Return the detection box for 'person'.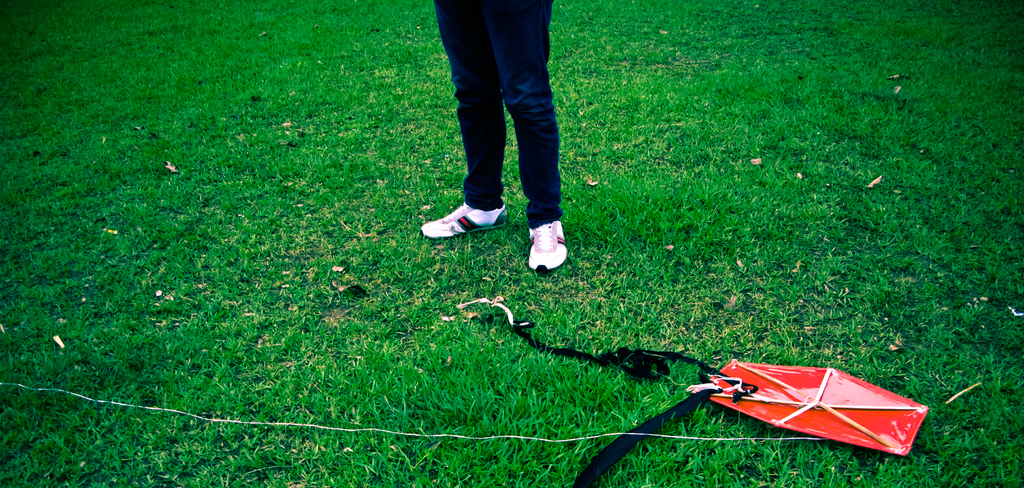
415, 0, 618, 283.
